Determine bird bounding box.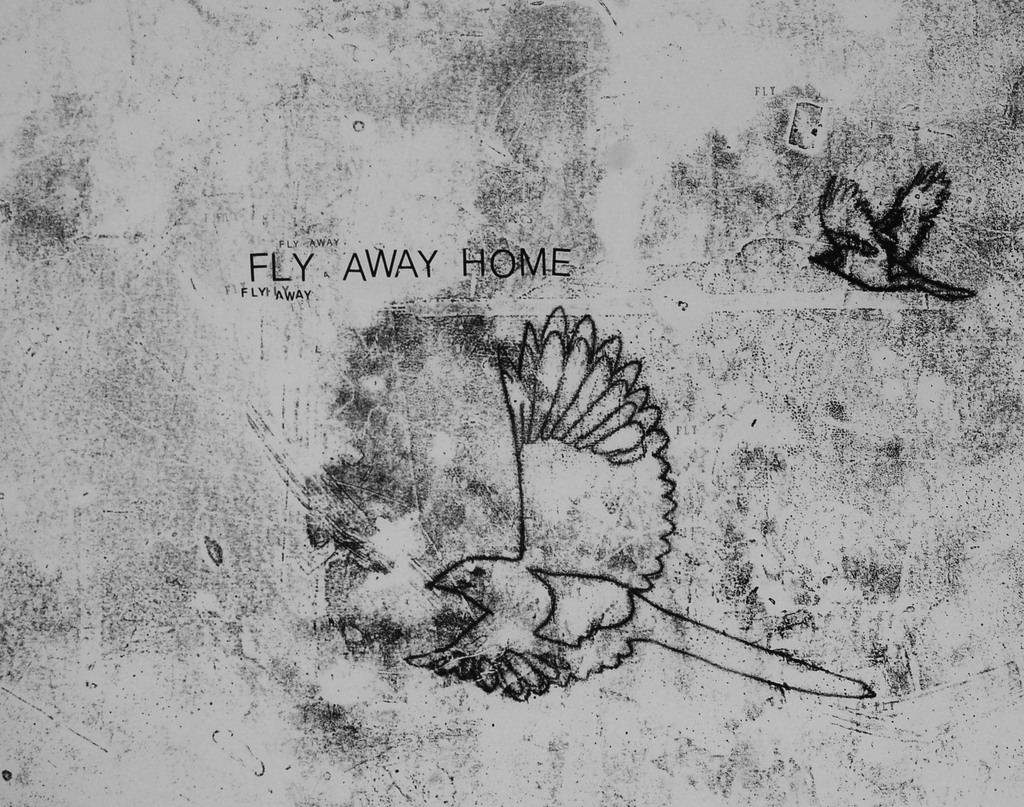
Determined: left=390, top=300, right=872, bottom=702.
